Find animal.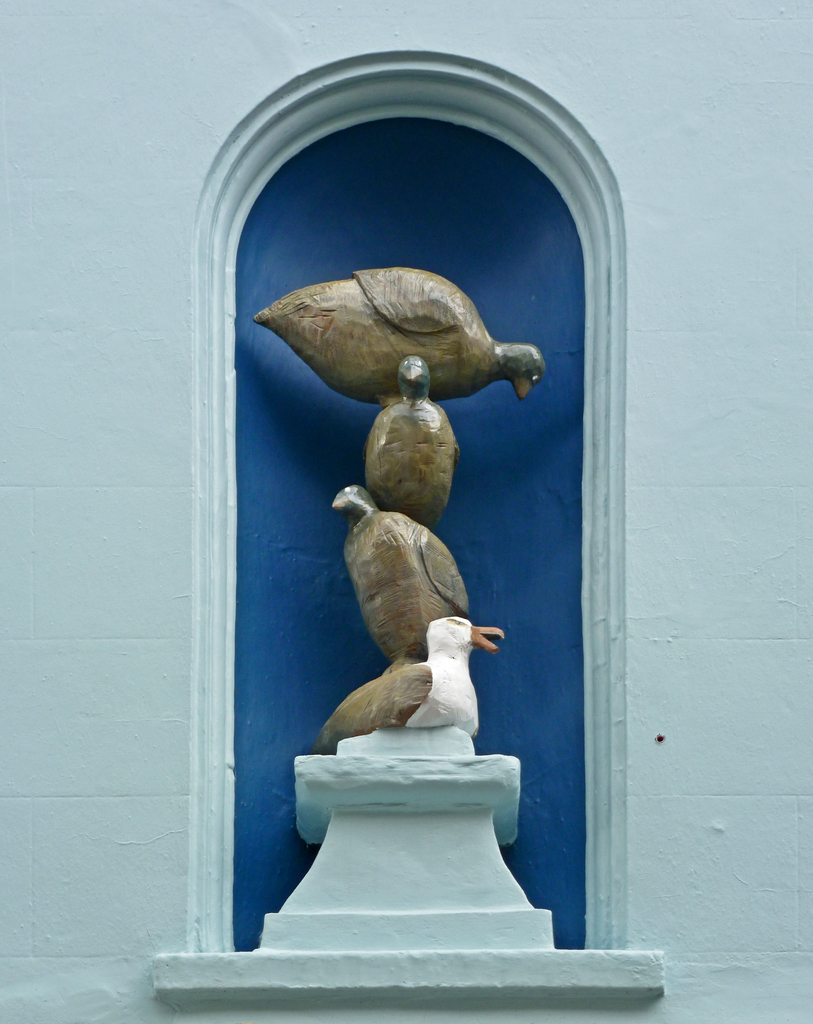
(330, 479, 464, 660).
